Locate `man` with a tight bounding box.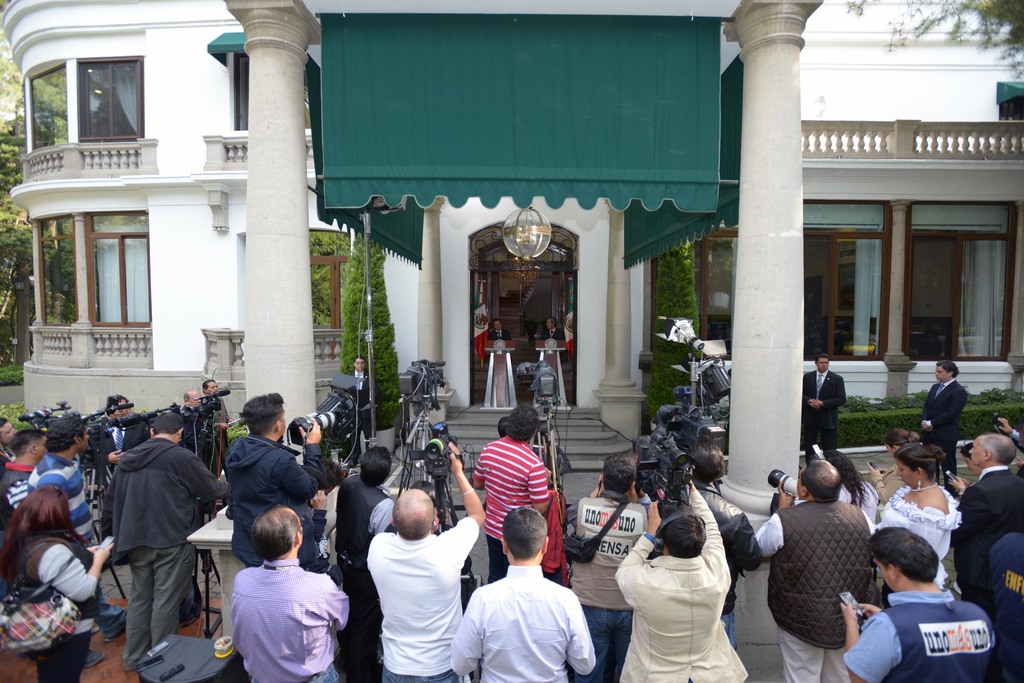
541, 317, 563, 339.
